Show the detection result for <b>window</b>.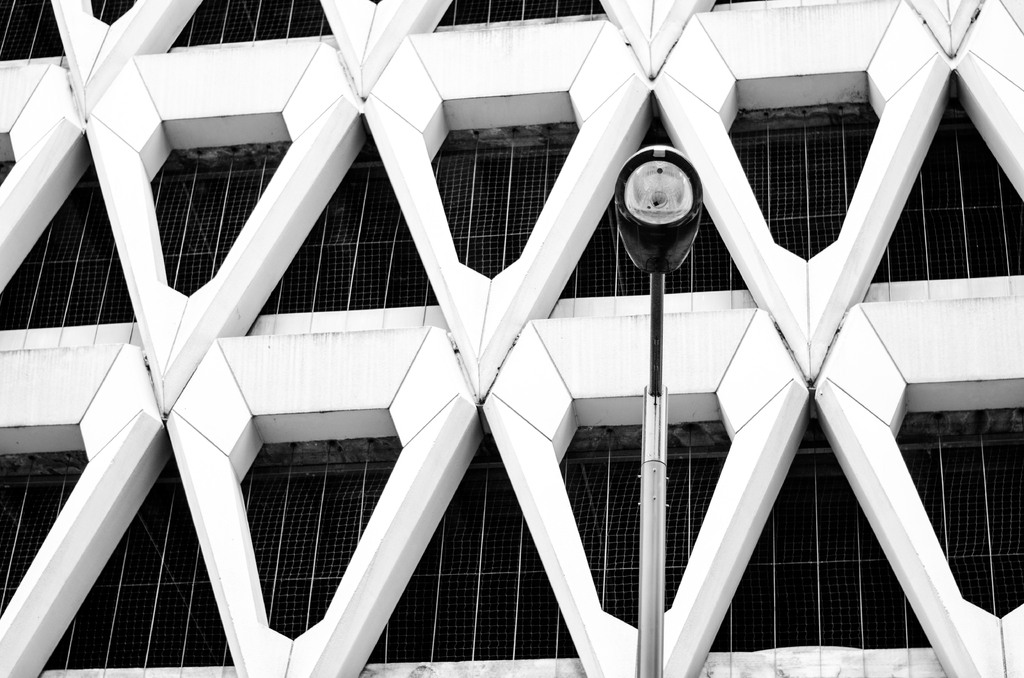
0, 449, 100, 607.
